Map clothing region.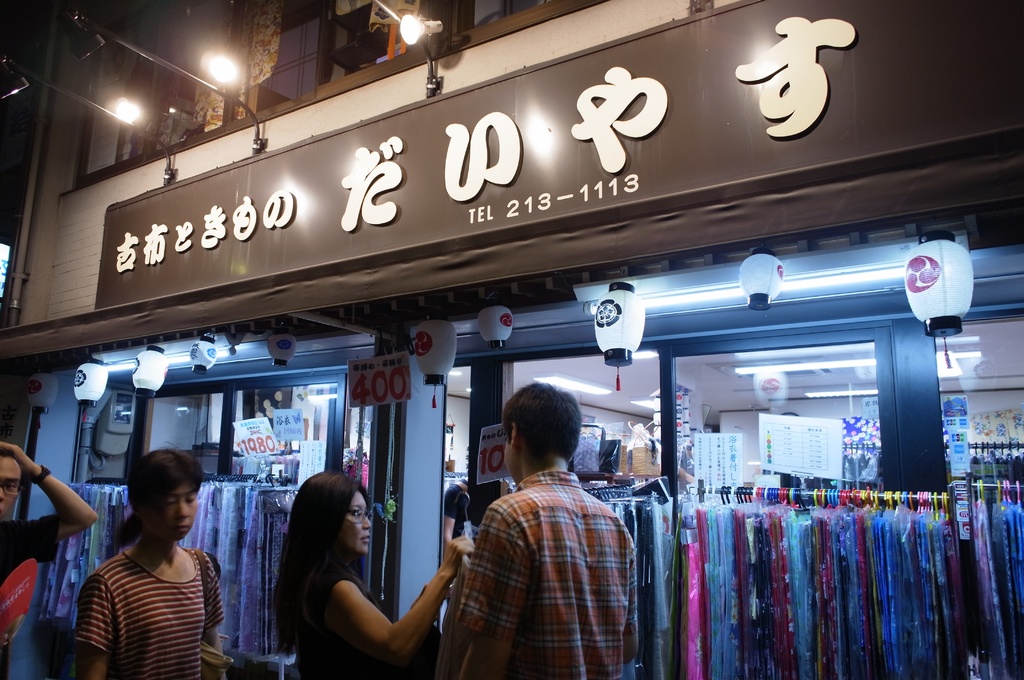
Mapped to <bbox>440, 435, 648, 671</bbox>.
